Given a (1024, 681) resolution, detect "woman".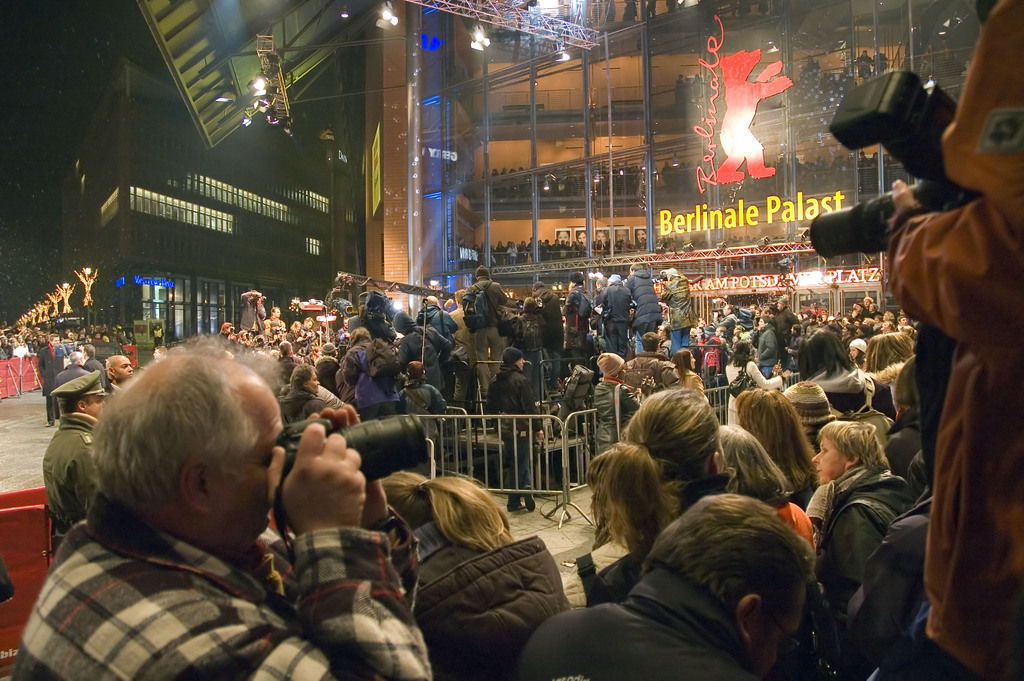
[846, 337, 867, 374].
